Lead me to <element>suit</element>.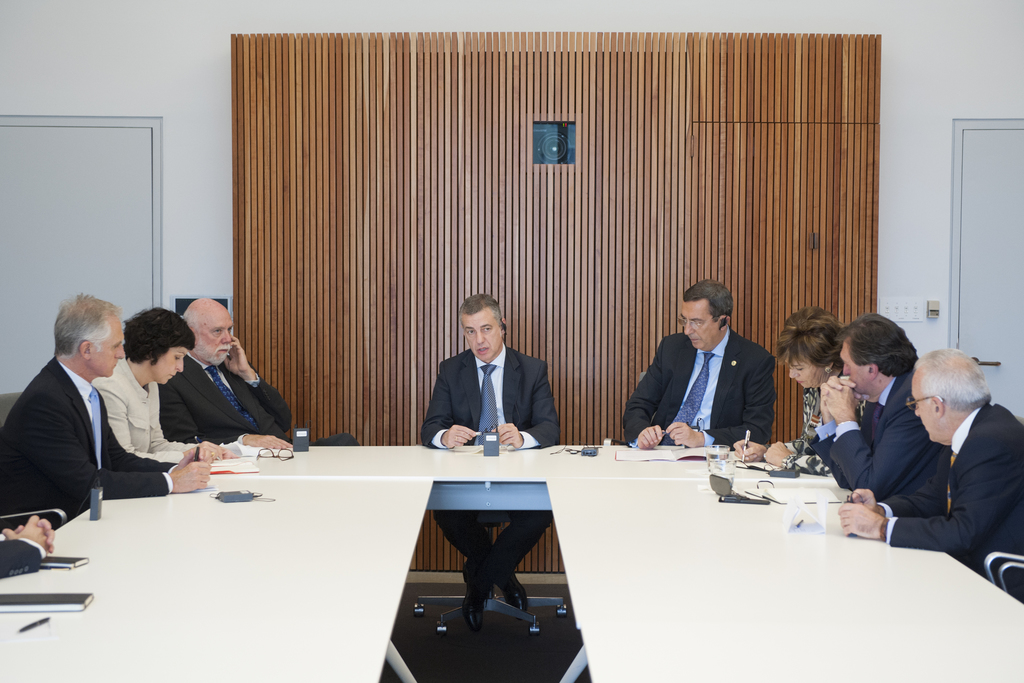
Lead to 156, 350, 360, 447.
